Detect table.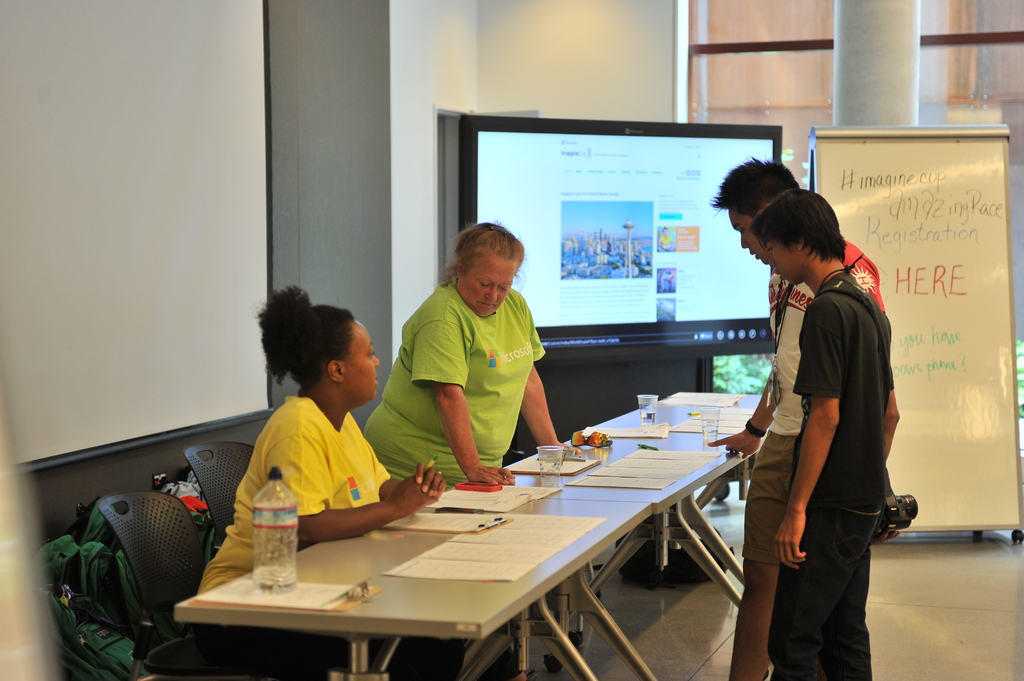
Detected at [301, 399, 806, 673].
